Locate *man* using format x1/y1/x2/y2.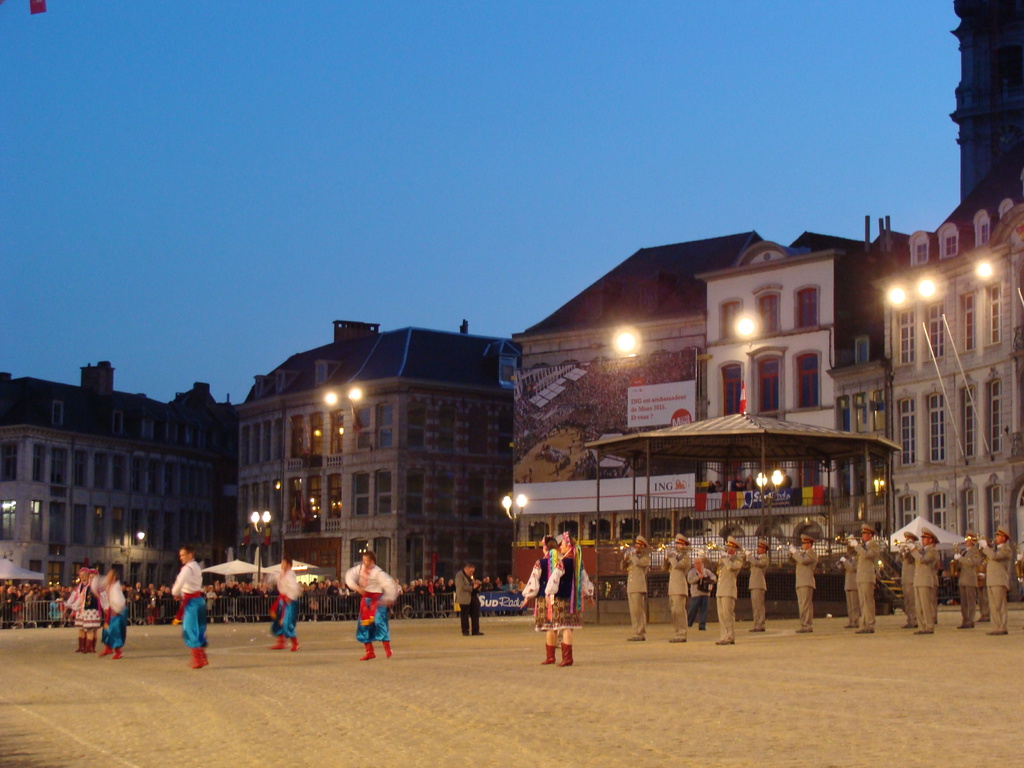
838/552/860/630.
